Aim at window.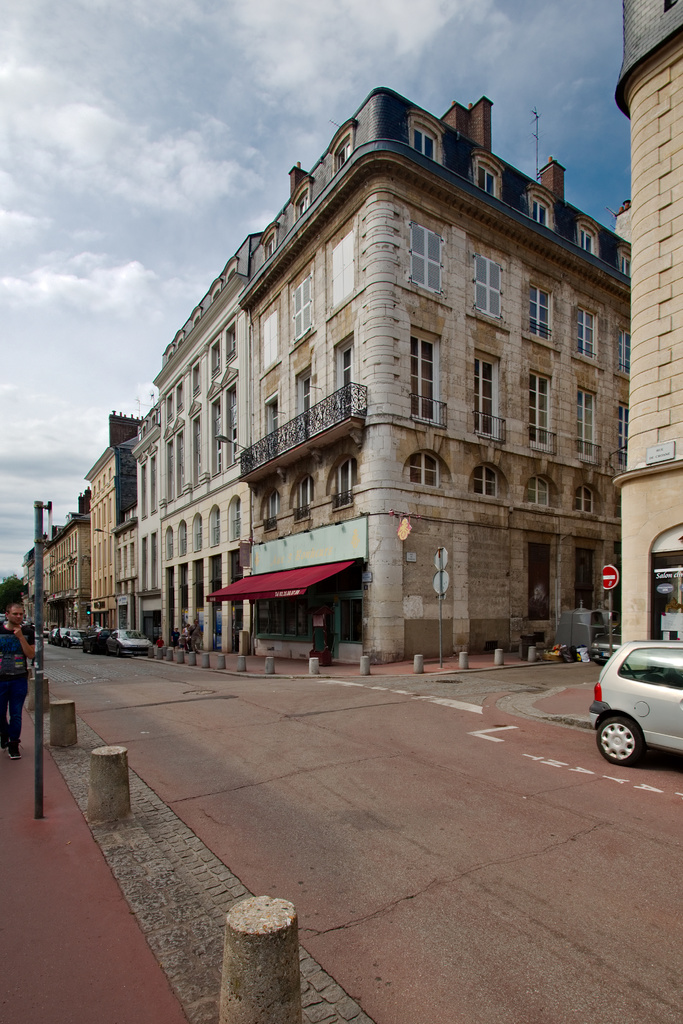
Aimed at (left=402, top=326, right=459, bottom=415).
